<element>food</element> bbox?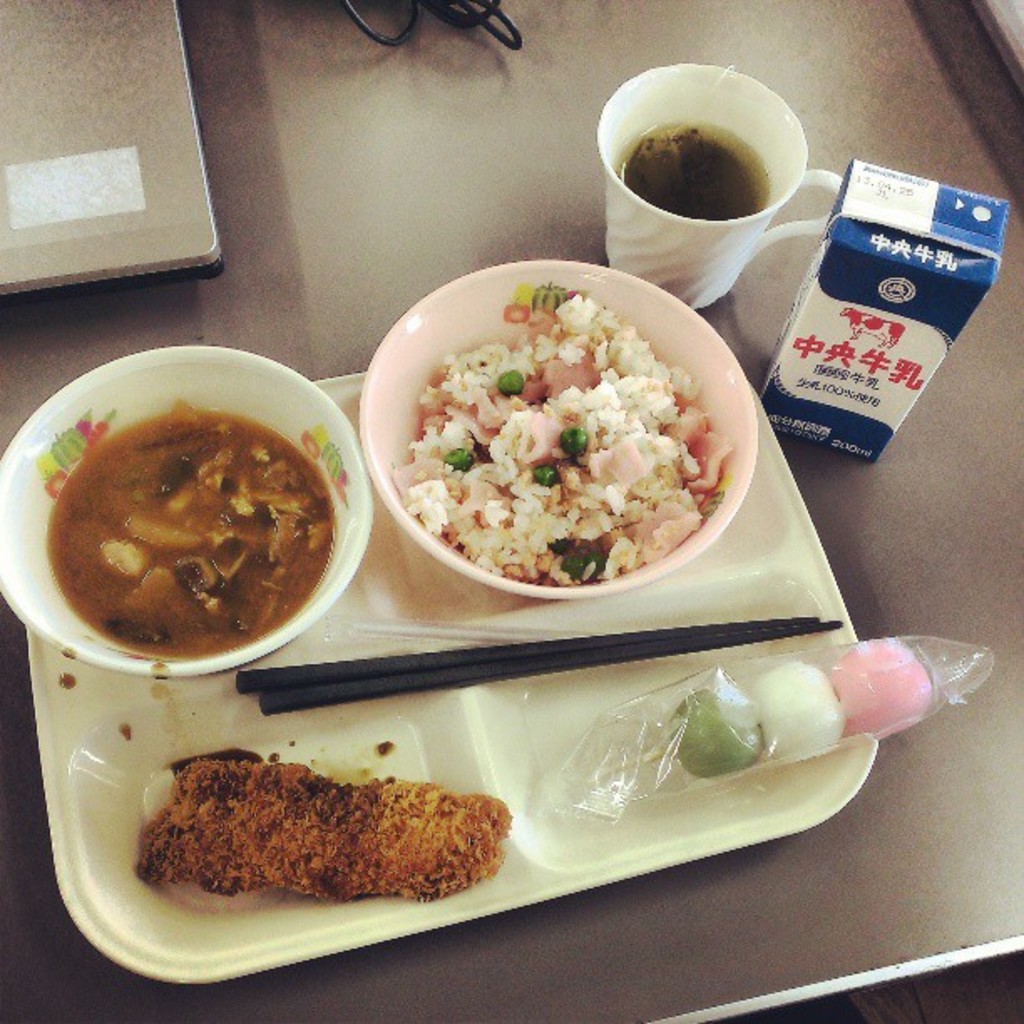
<bbox>666, 634, 932, 785</bbox>
